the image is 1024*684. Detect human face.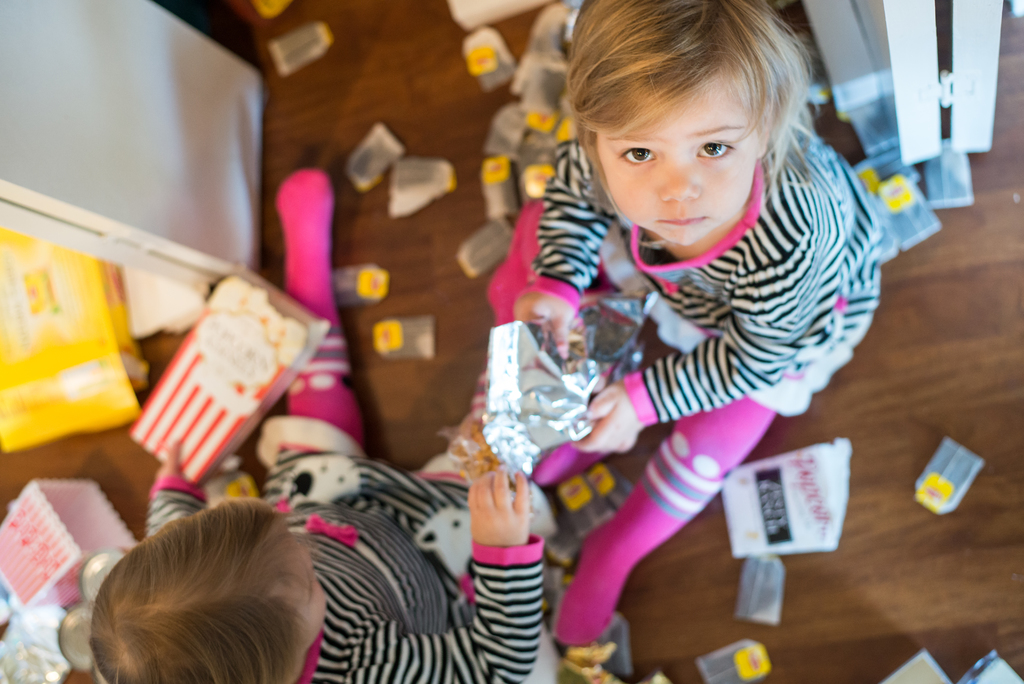
Detection: 587:74:753:243.
